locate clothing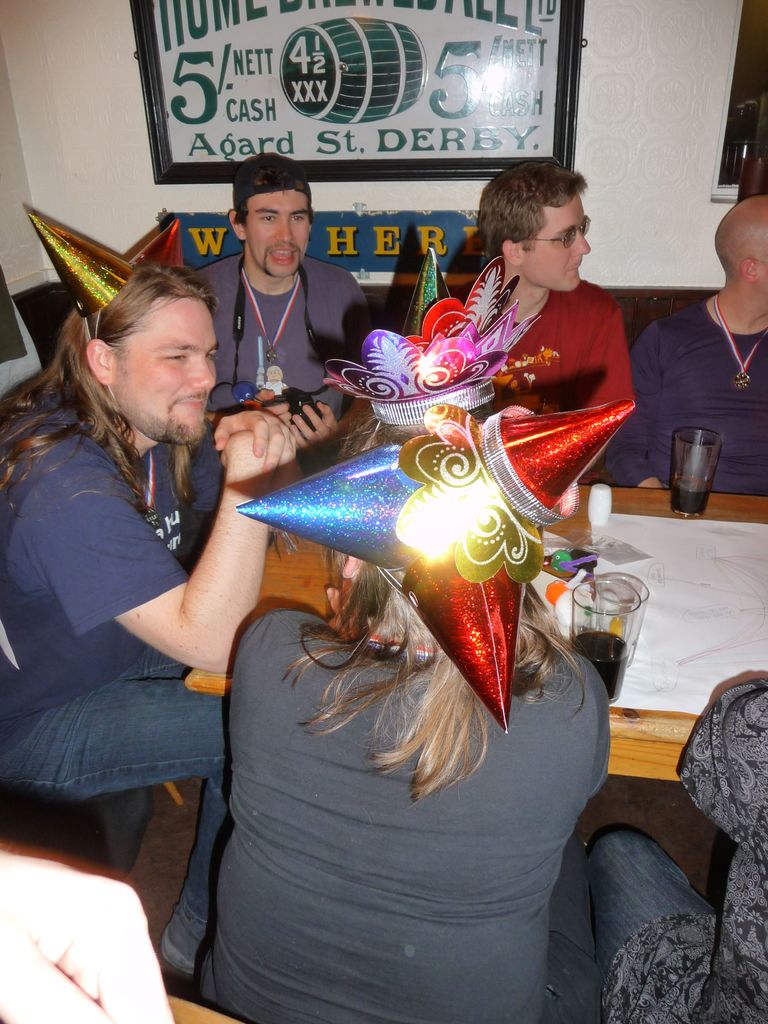
<box>0,403,227,975</box>
